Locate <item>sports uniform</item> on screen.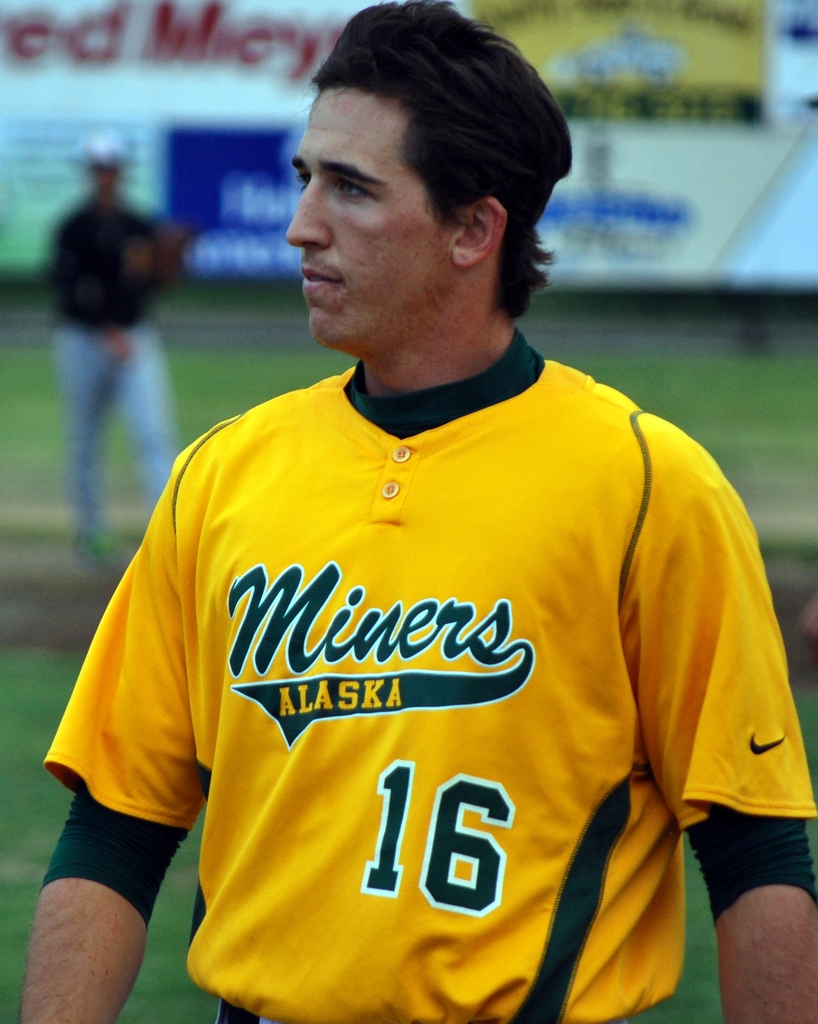
On screen at {"left": 46, "top": 167, "right": 188, "bottom": 571}.
